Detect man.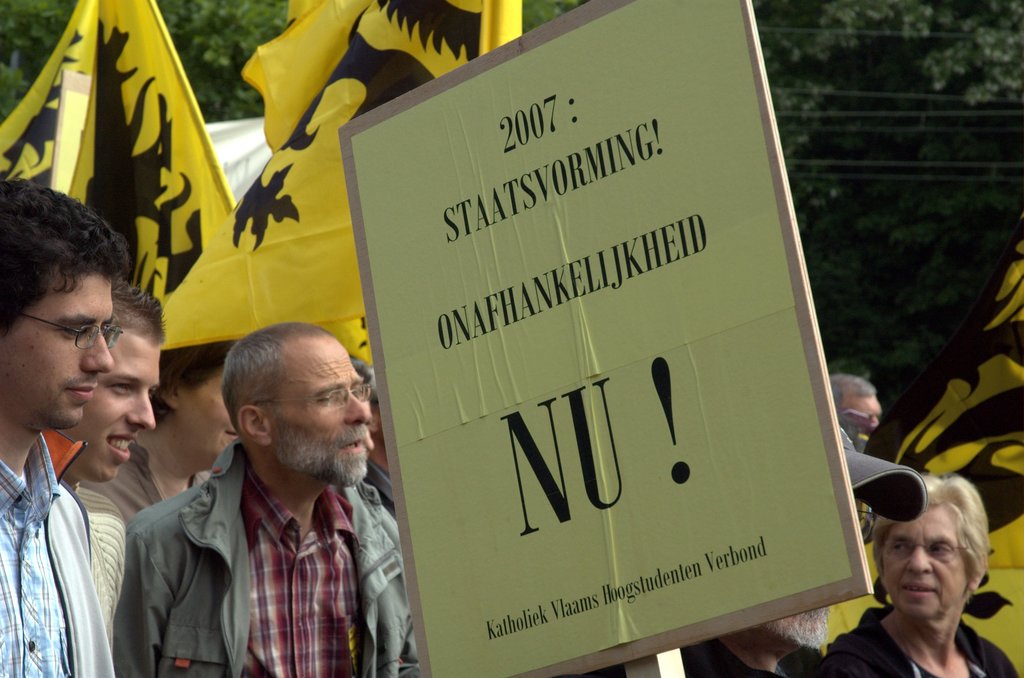
Detected at 120:295:404:666.
